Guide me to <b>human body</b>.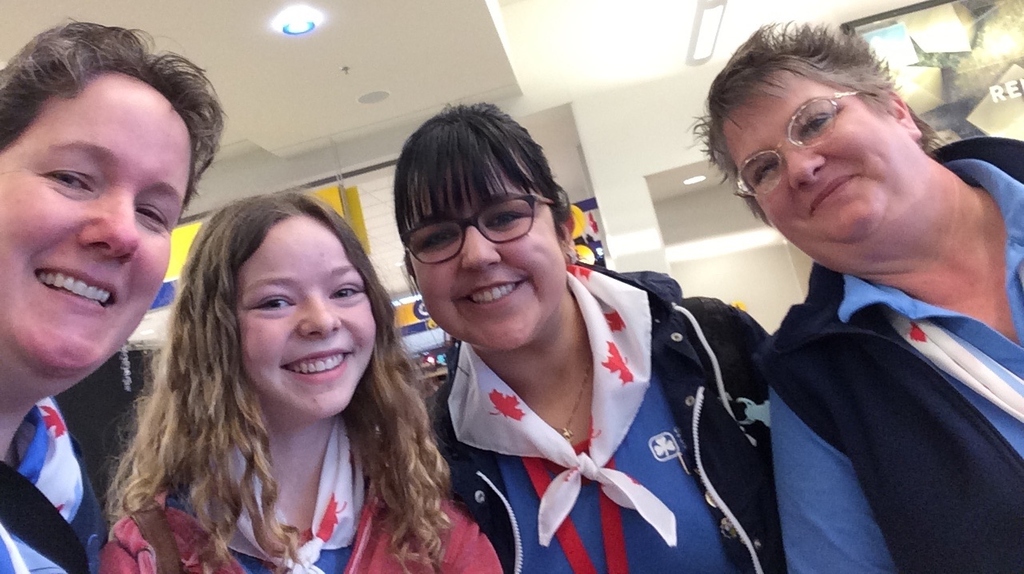
Guidance: pyautogui.locateOnScreen(96, 180, 502, 573).
